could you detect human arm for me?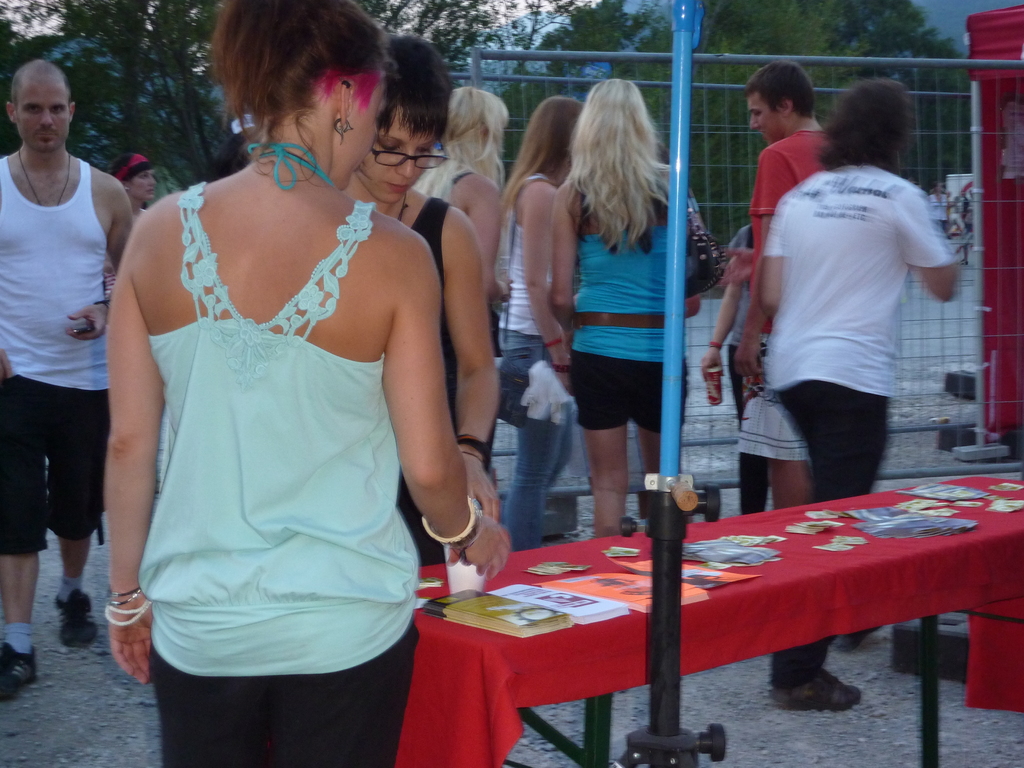
Detection result: box=[891, 187, 954, 316].
